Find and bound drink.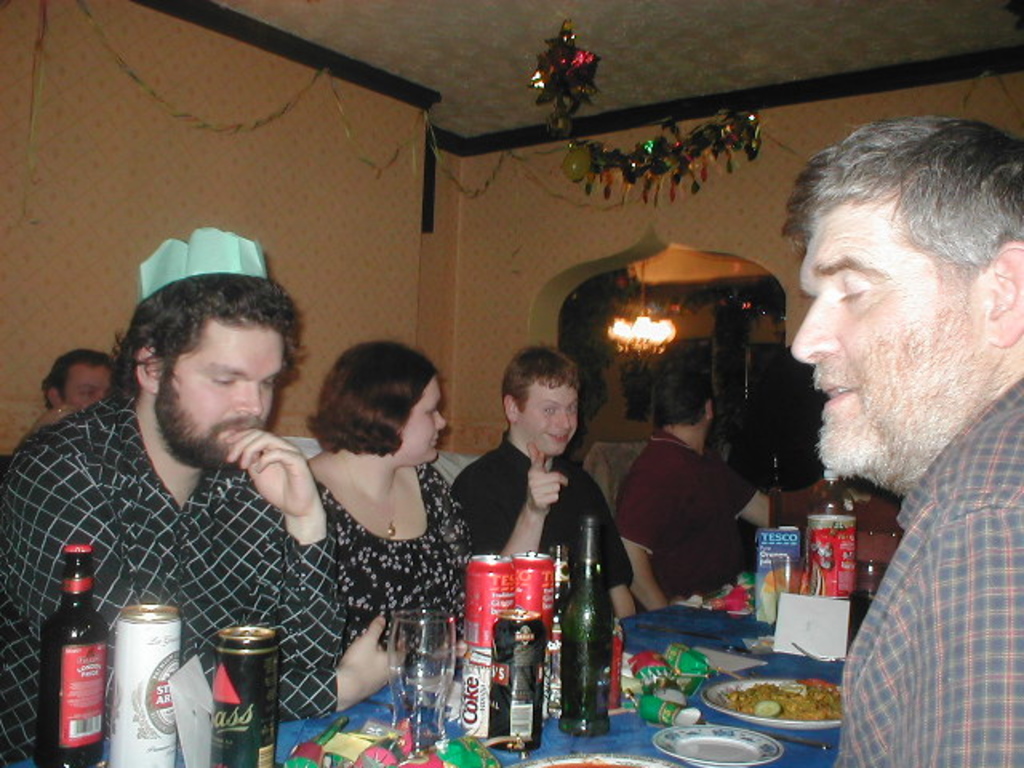
Bound: bbox(38, 542, 110, 766).
